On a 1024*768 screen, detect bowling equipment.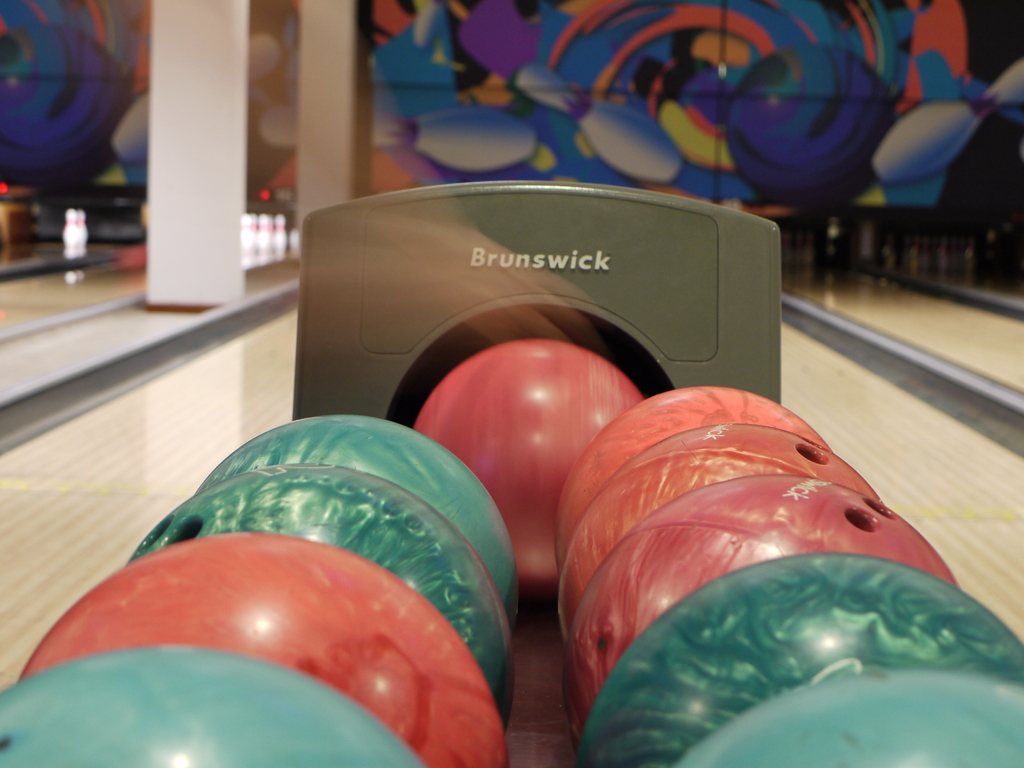
region(201, 408, 523, 634).
